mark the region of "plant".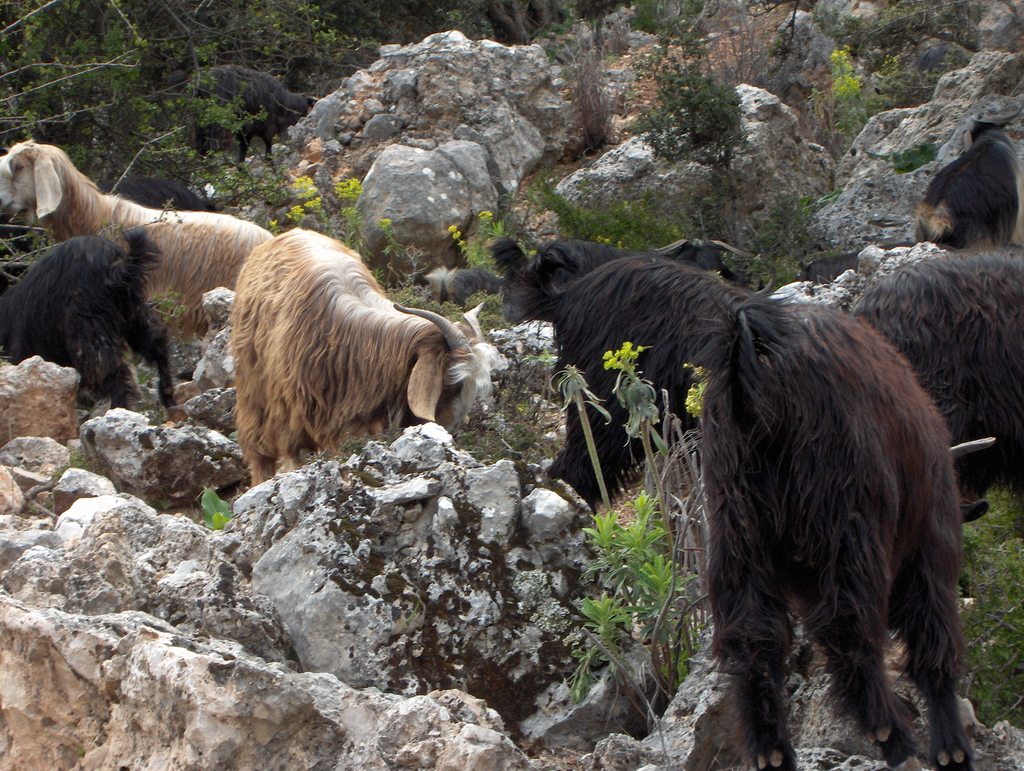
Region: x1=625 y1=25 x2=741 y2=202.
